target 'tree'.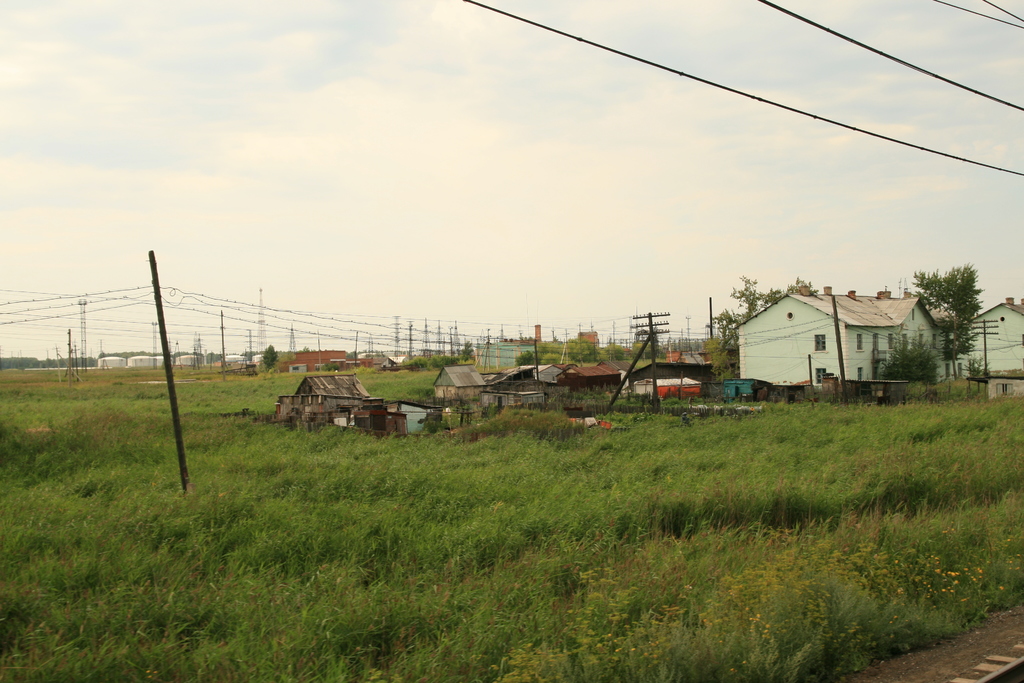
Target region: (261, 342, 281, 373).
